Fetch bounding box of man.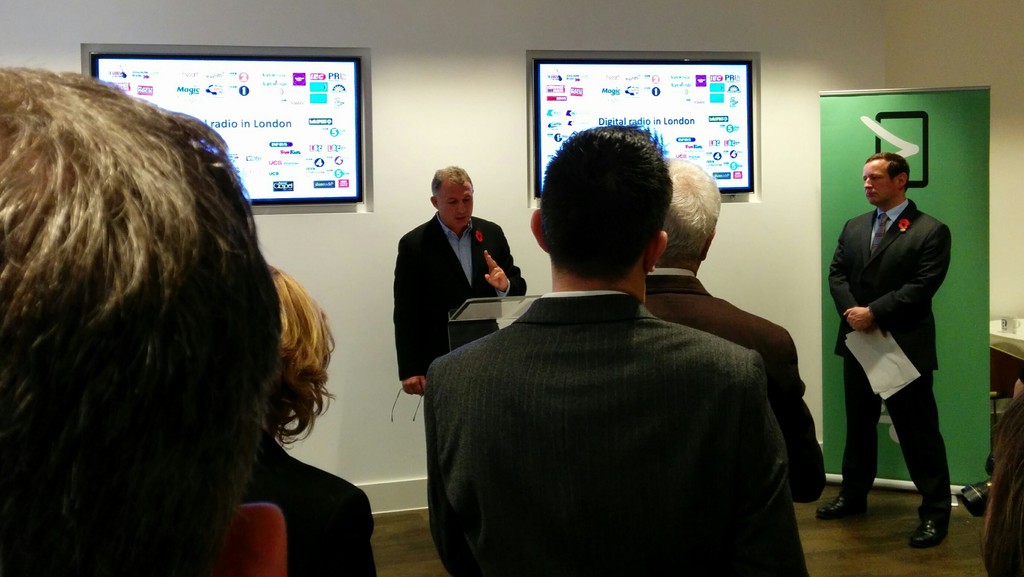
Bbox: rect(397, 159, 530, 402).
